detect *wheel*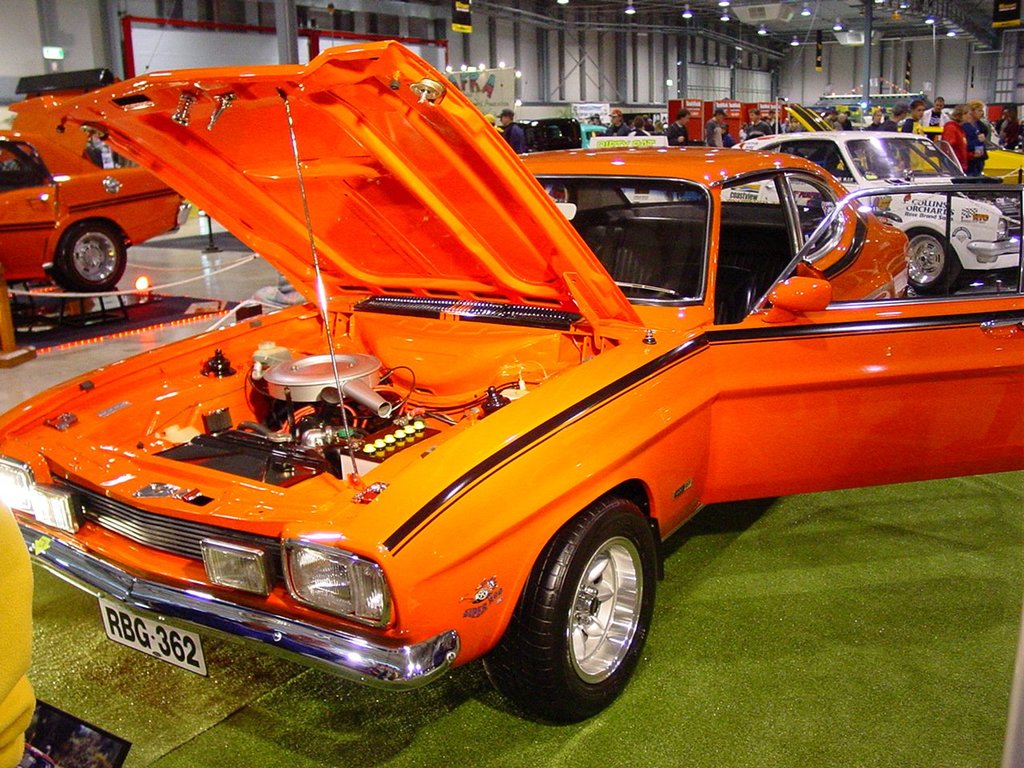
{"x1": 907, "y1": 228, "x2": 959, "y2": 295}
